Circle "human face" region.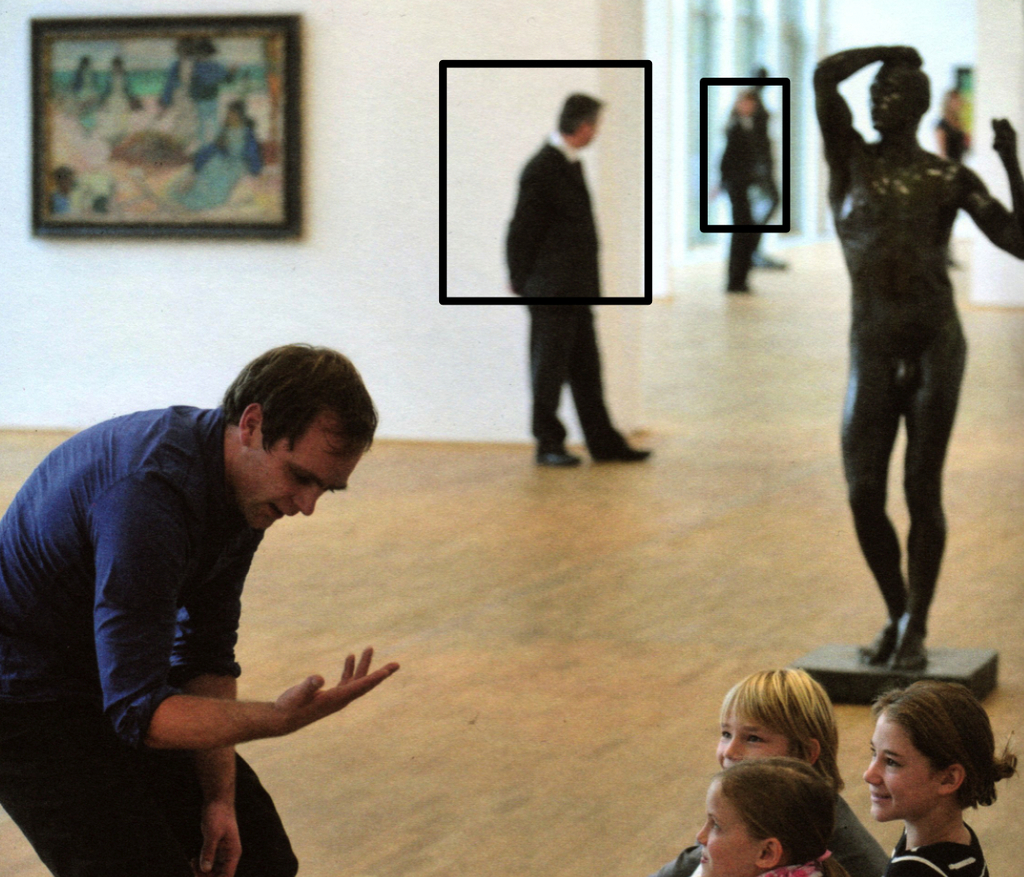
Region: (left=693, top=781, right=757, bottom=876).
